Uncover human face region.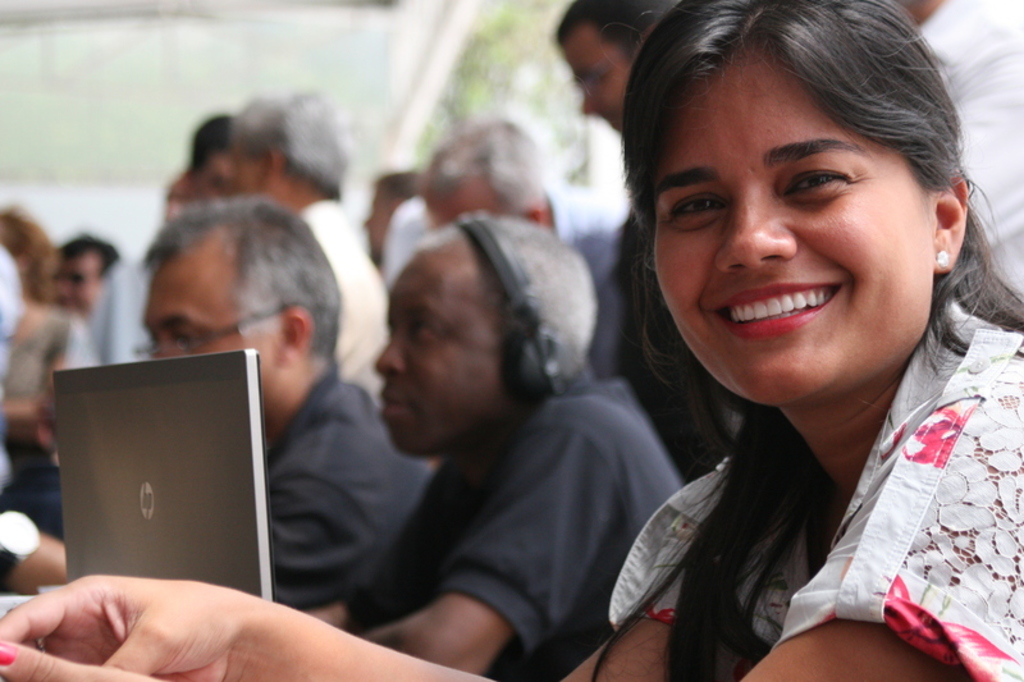
Uncovered: {"x1": 559, "y1": 14, "x2": 637, "y2": 131}.
